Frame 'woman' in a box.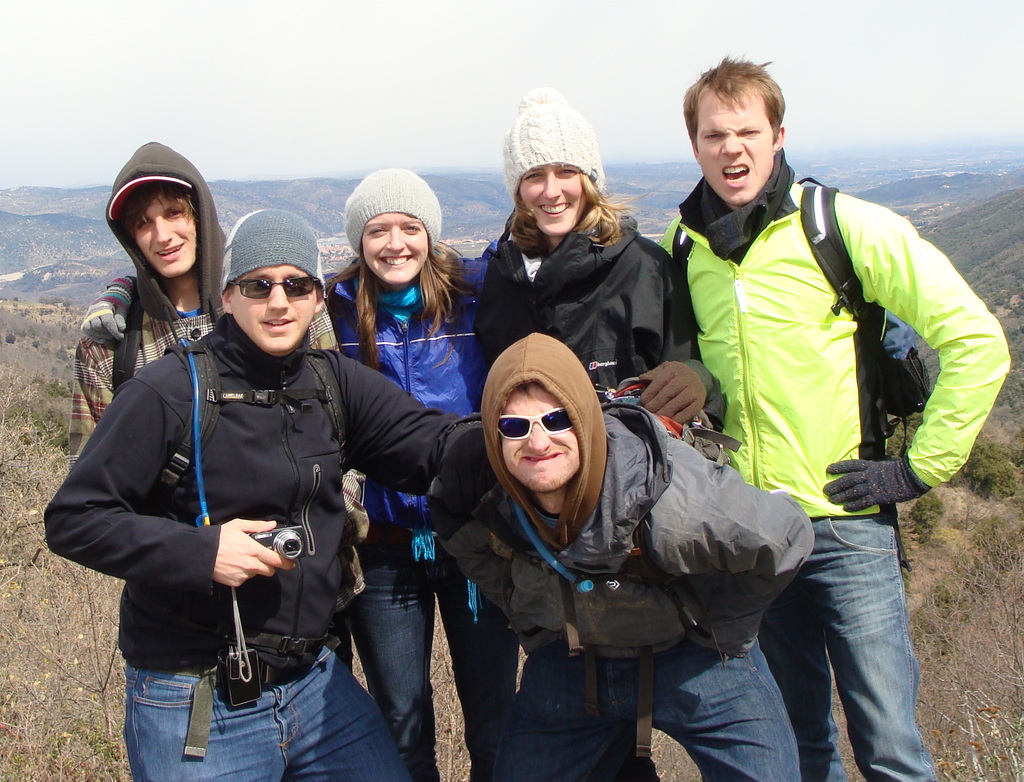
(472,145,684,387).
